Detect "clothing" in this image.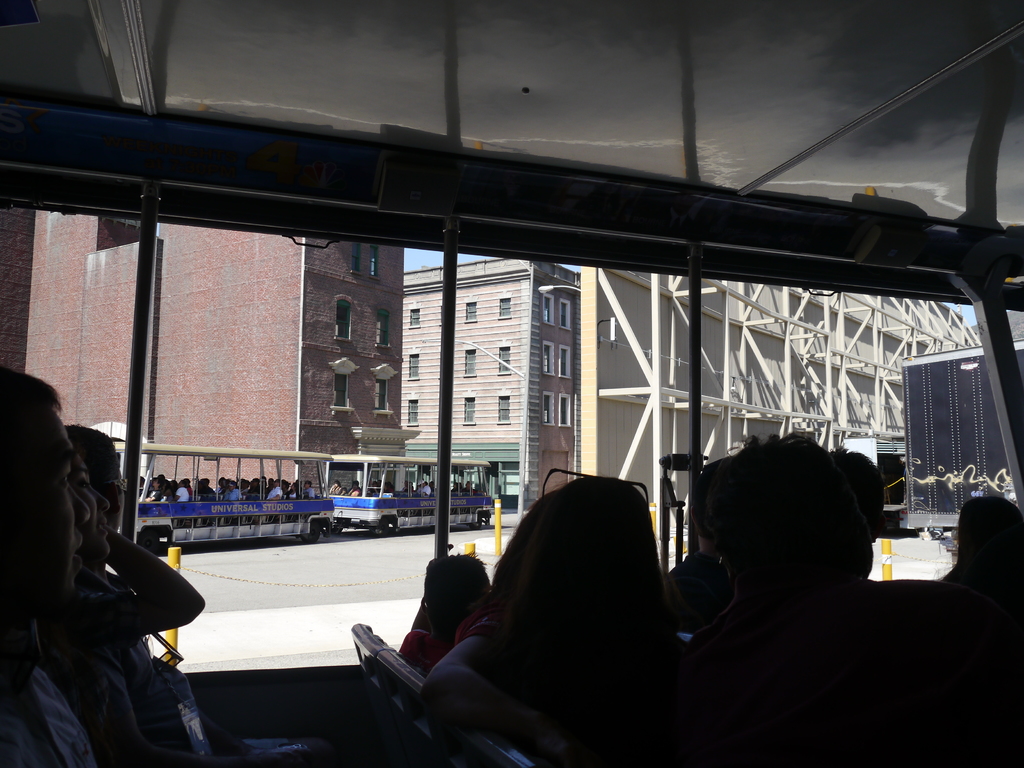
Detection: pyautogui.locateOnScreen(349, 485, 364, 497).
